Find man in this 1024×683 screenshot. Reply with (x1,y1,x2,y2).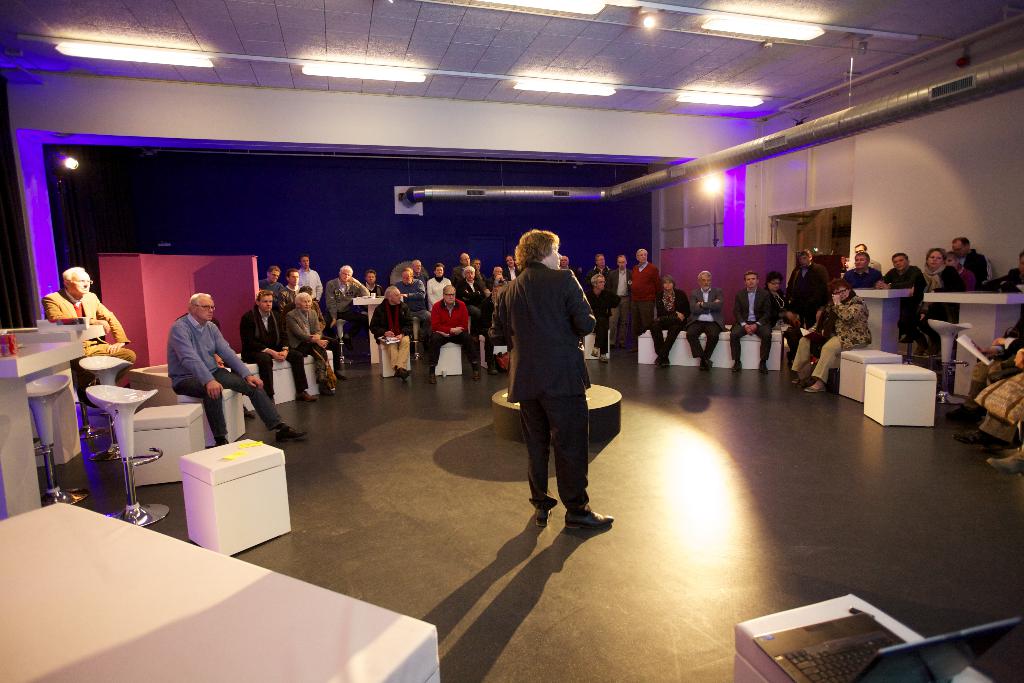
(45,265,139,387).
